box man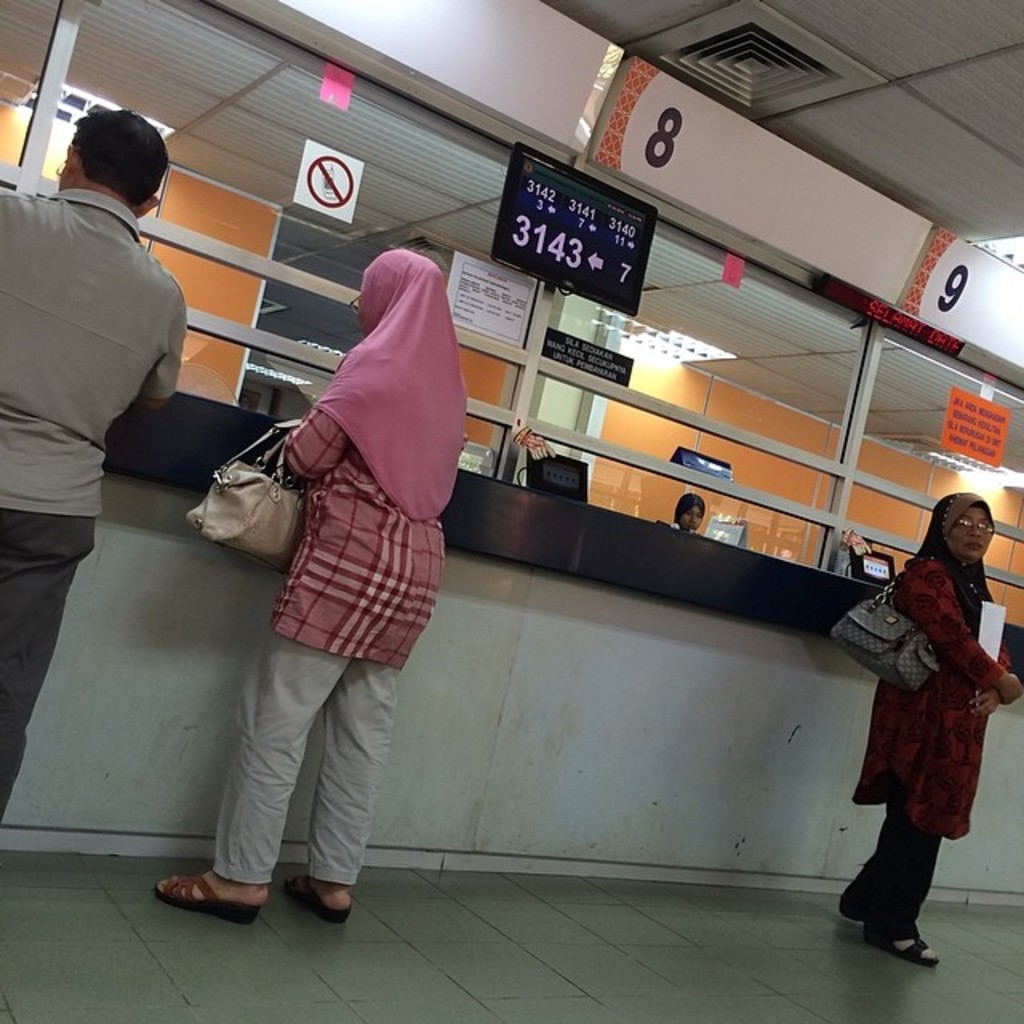
[0, 106, 195, 816]
